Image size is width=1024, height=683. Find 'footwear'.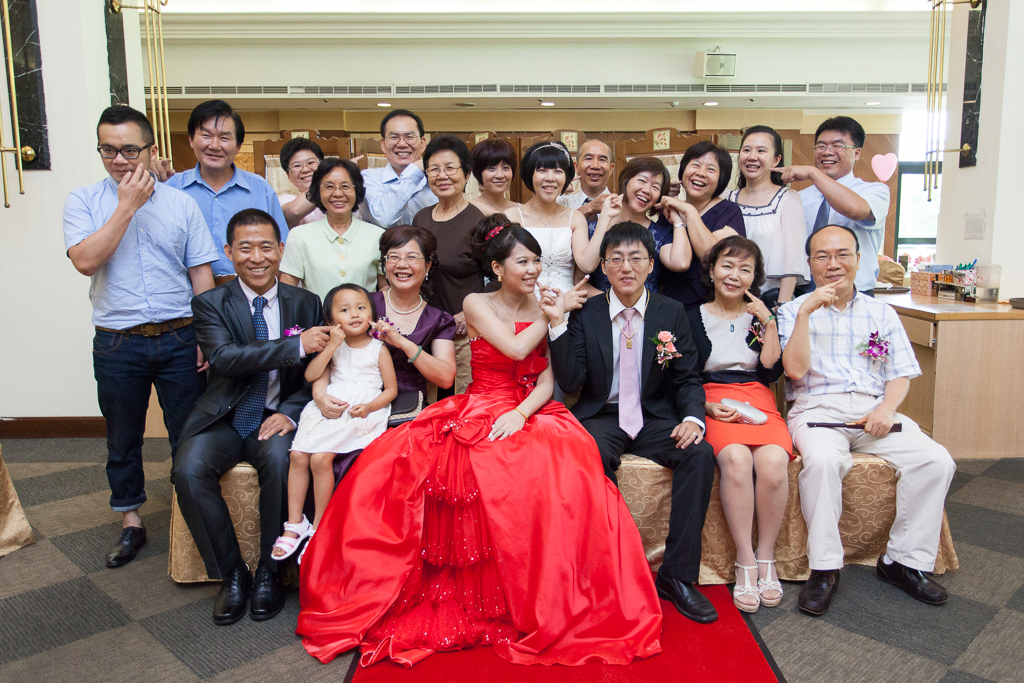
crop(248, 566, 291, 620).
